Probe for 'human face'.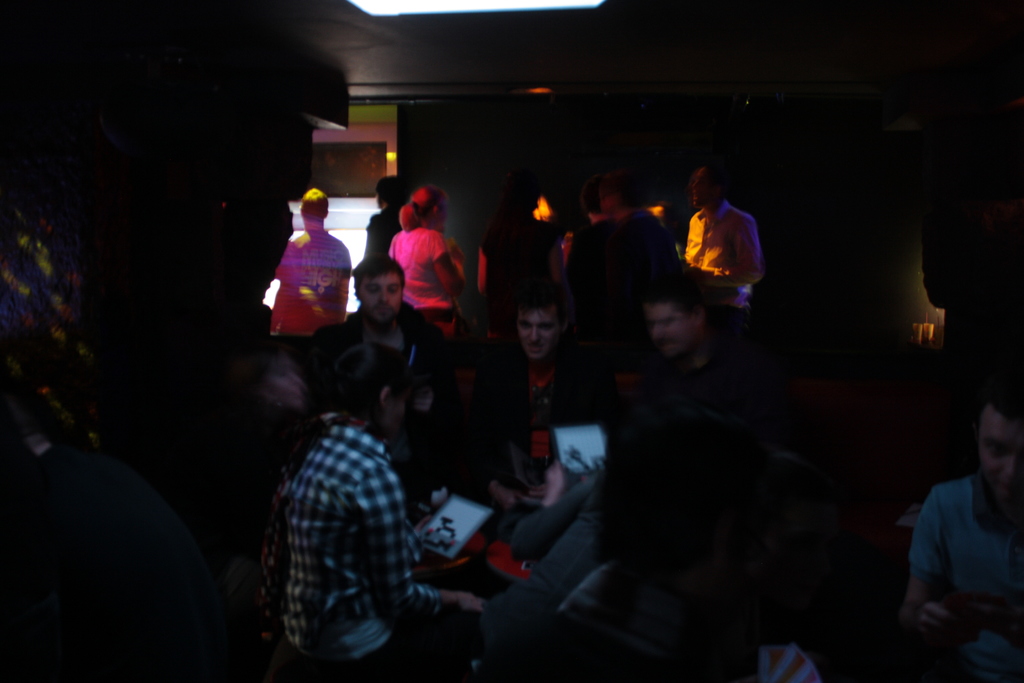
Probe result: [357, 273, 402, 323].
